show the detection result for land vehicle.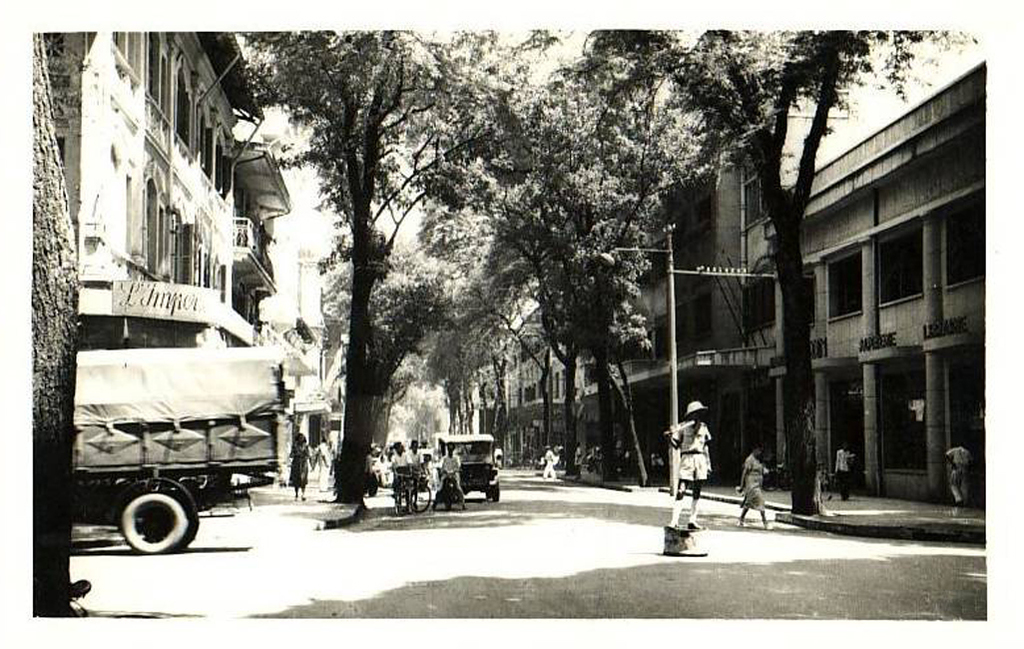
<region>70, 333, 312, 562</region>.
